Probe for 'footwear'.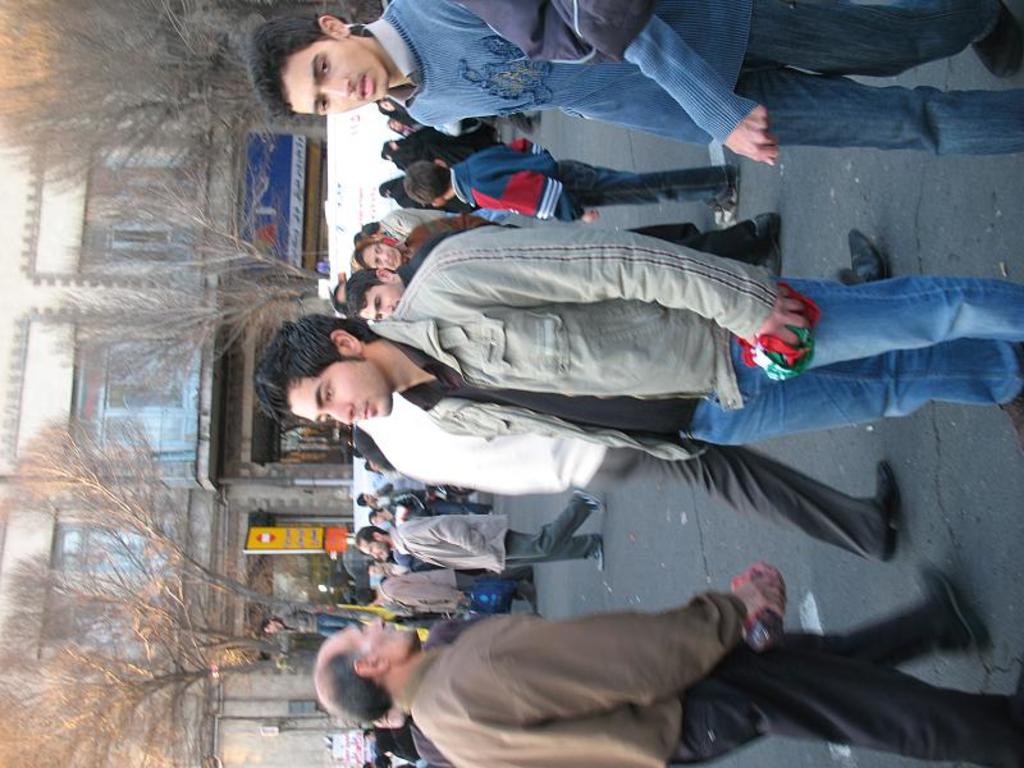
Probe result: x1=520 y1=580 x2=534 y2=613.
